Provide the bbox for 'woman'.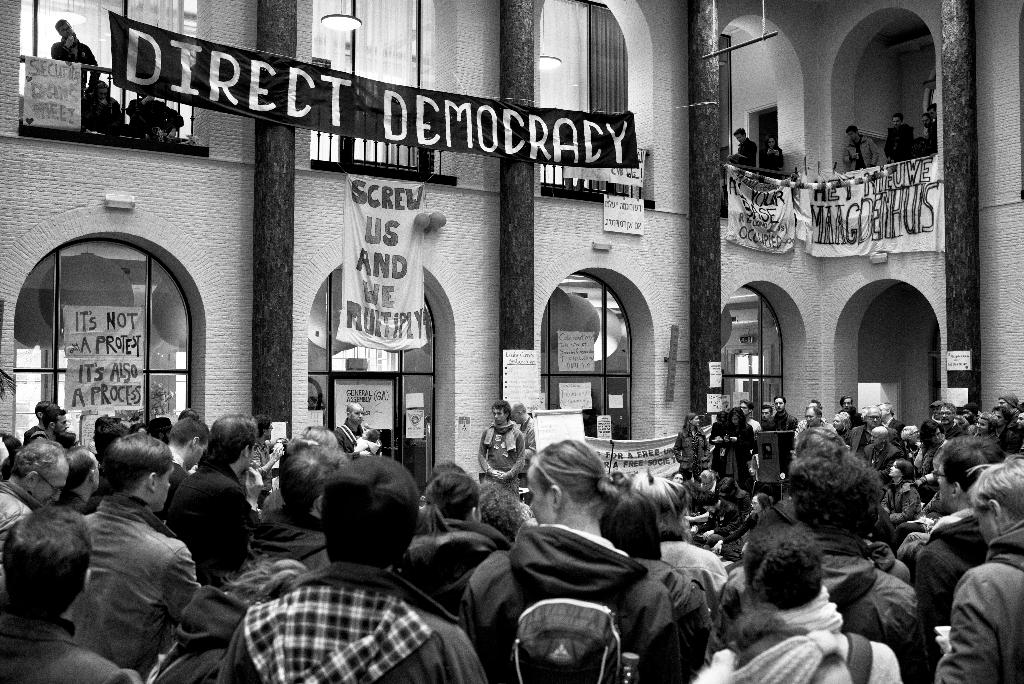
select_region(878, 457, 922, 528).
